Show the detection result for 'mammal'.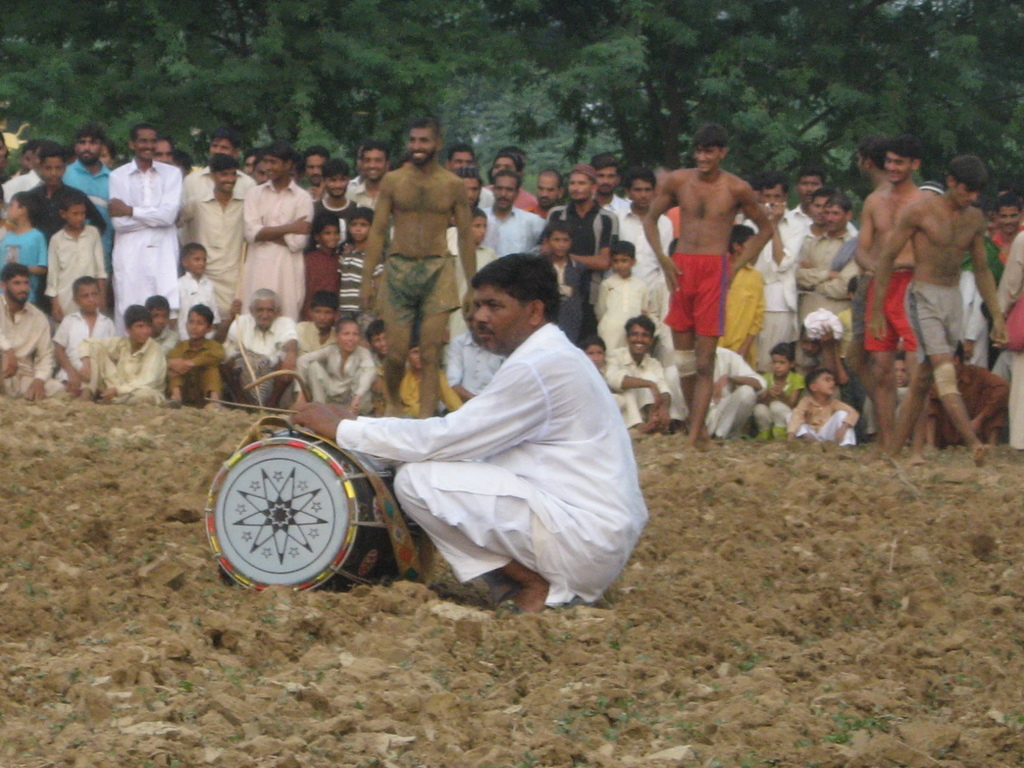
box=[490, 145, 538, 216].
